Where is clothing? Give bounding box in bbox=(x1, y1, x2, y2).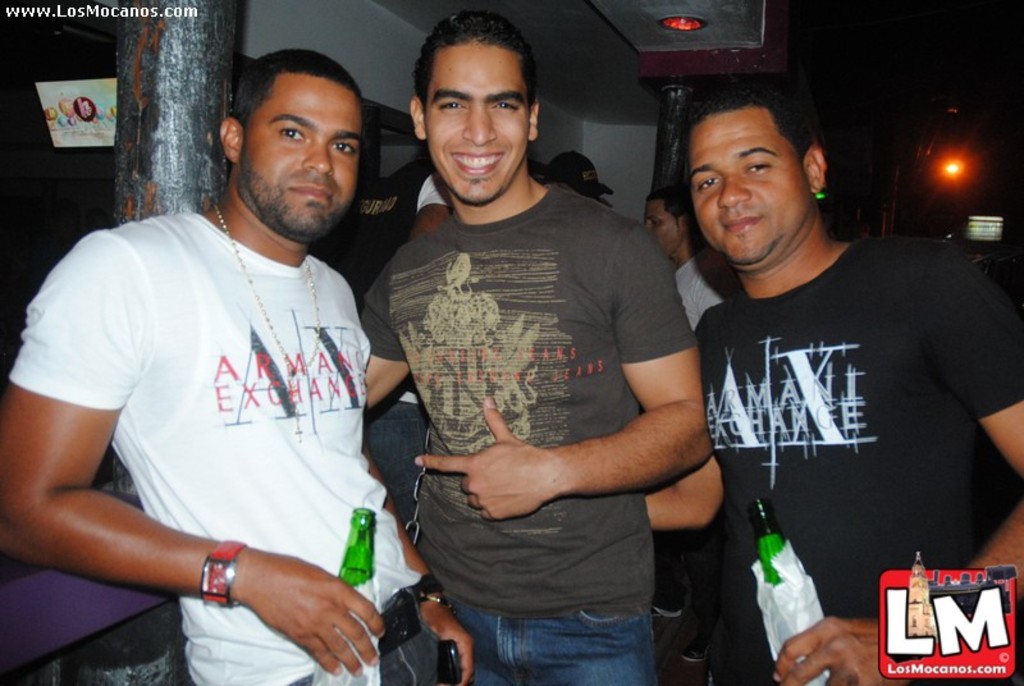
bbox=(672, 172, 1009, 625).
